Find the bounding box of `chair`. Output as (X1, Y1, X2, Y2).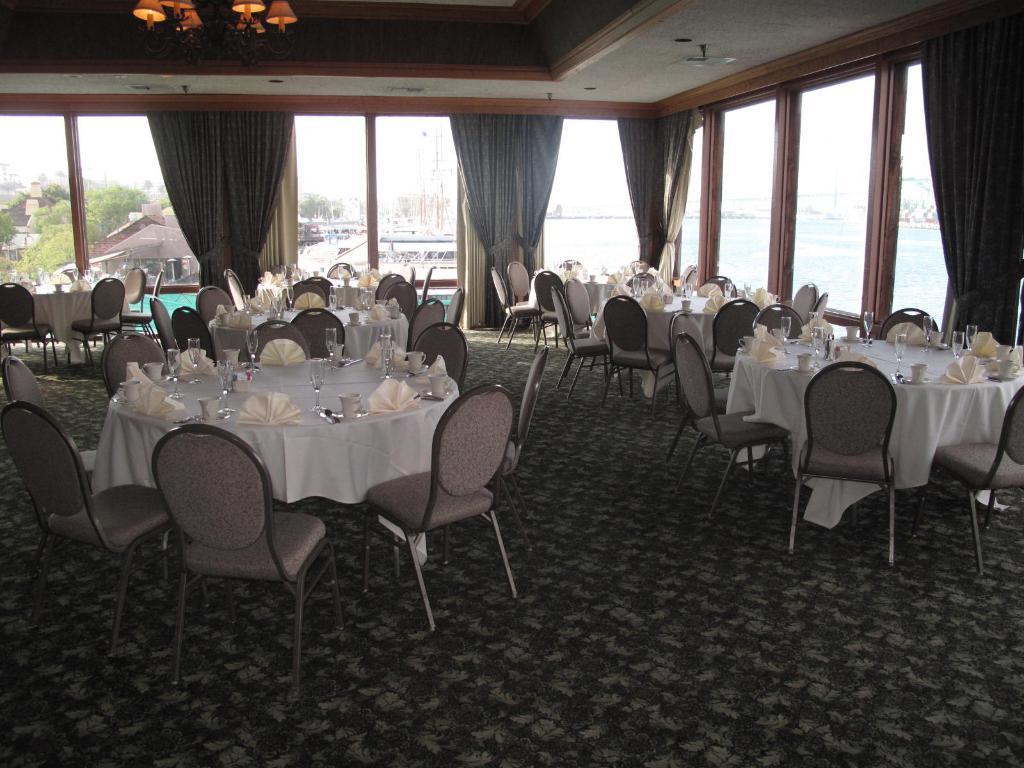
(6, 353, 102, 483).
